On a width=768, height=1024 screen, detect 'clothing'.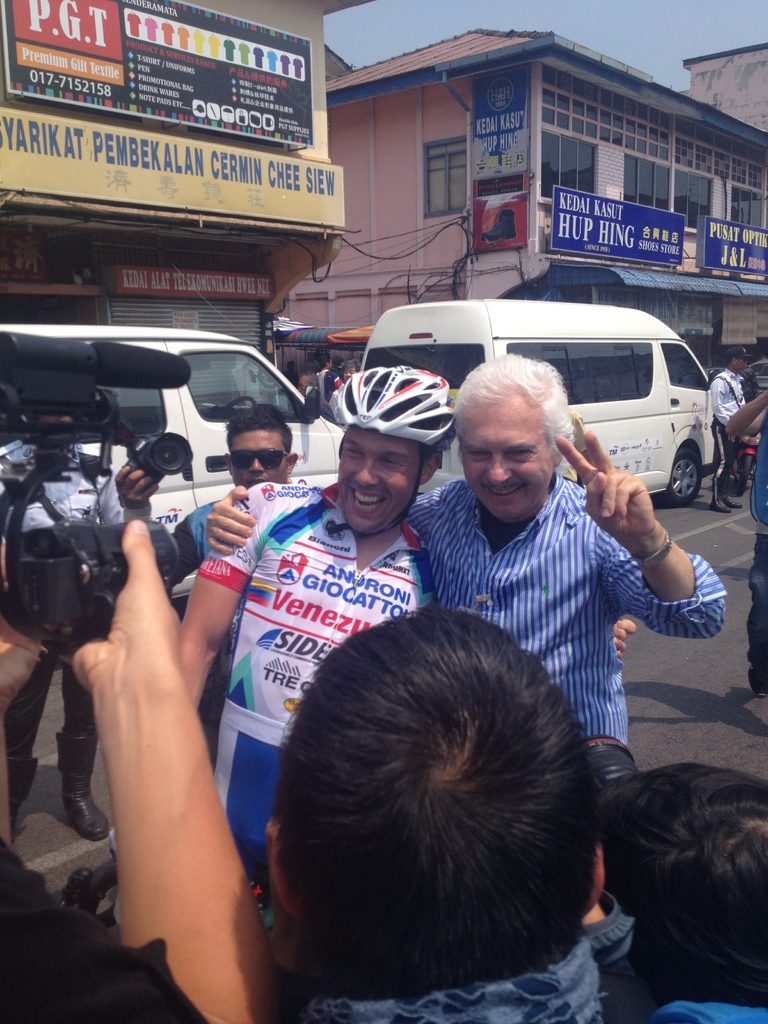
{"left": 316, "top": 393, "right": 337, "bottom": 421}.
